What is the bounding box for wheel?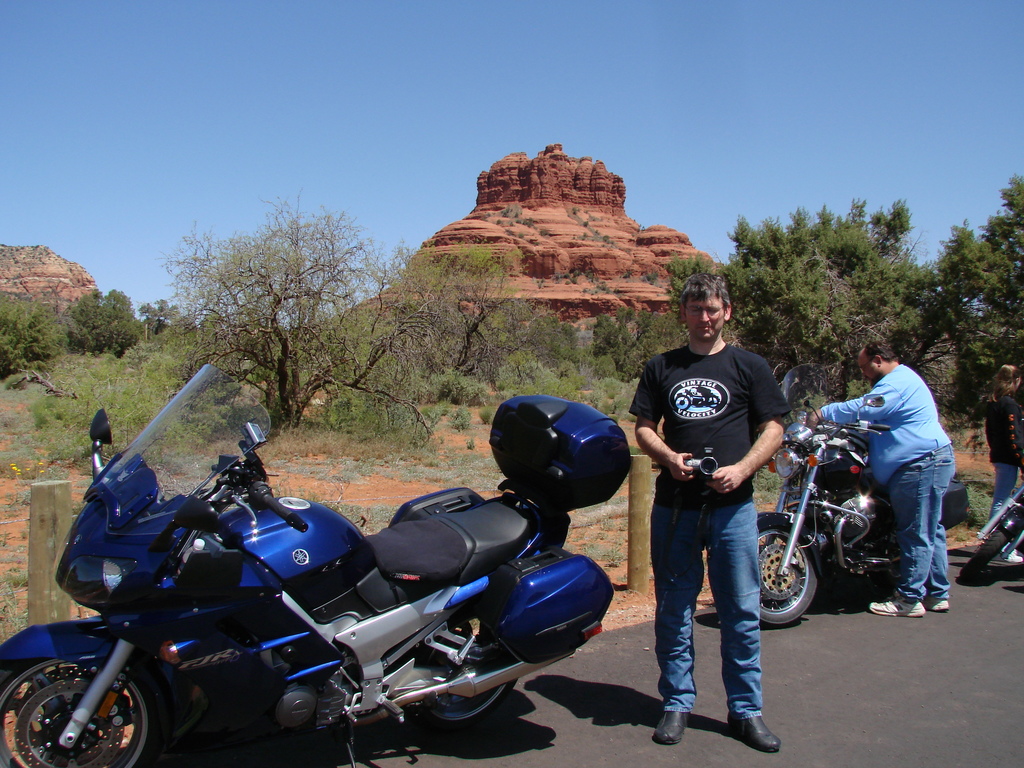
bbox=(719, 516, 815, 626).
